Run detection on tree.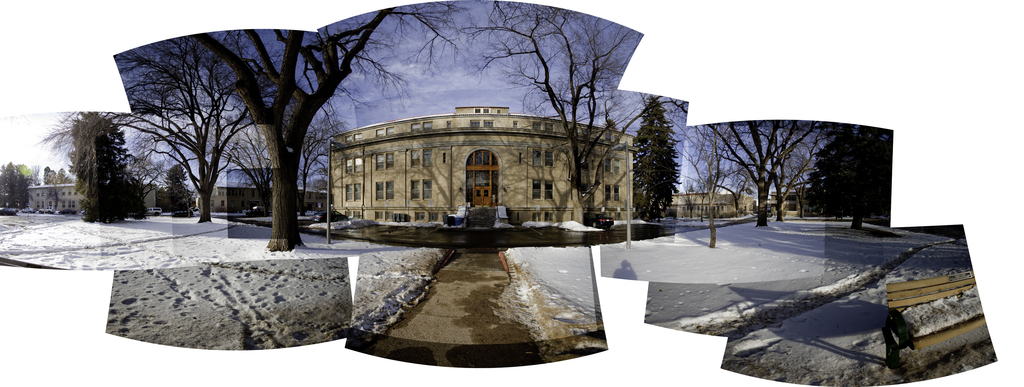
Result: <box>102,0,450,249</box>.
